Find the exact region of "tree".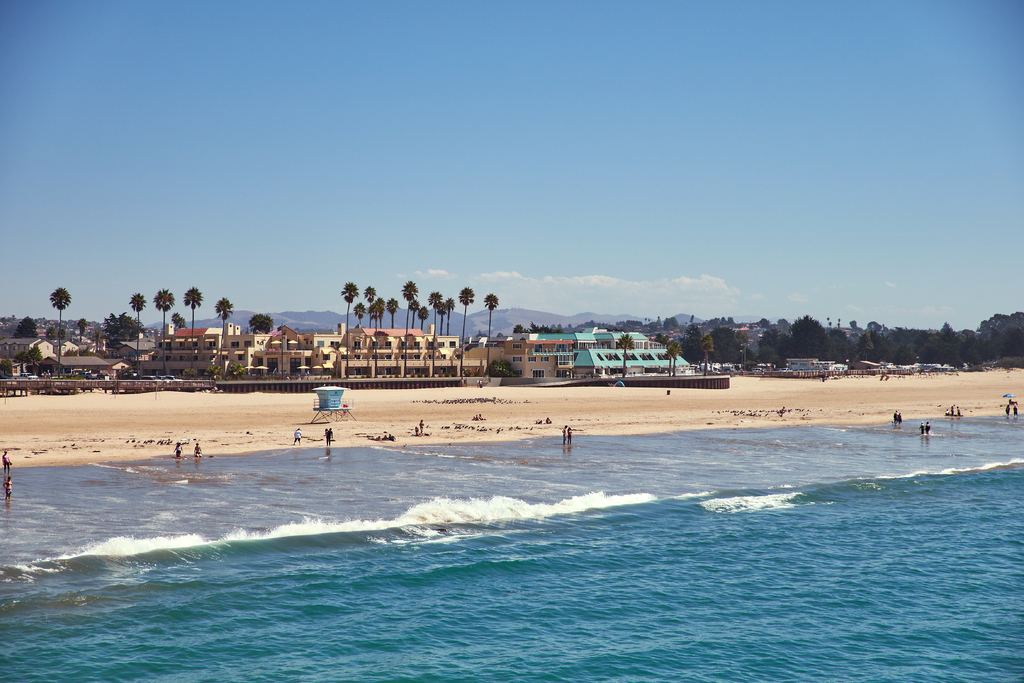
Exact region: [74,318,86,344].
